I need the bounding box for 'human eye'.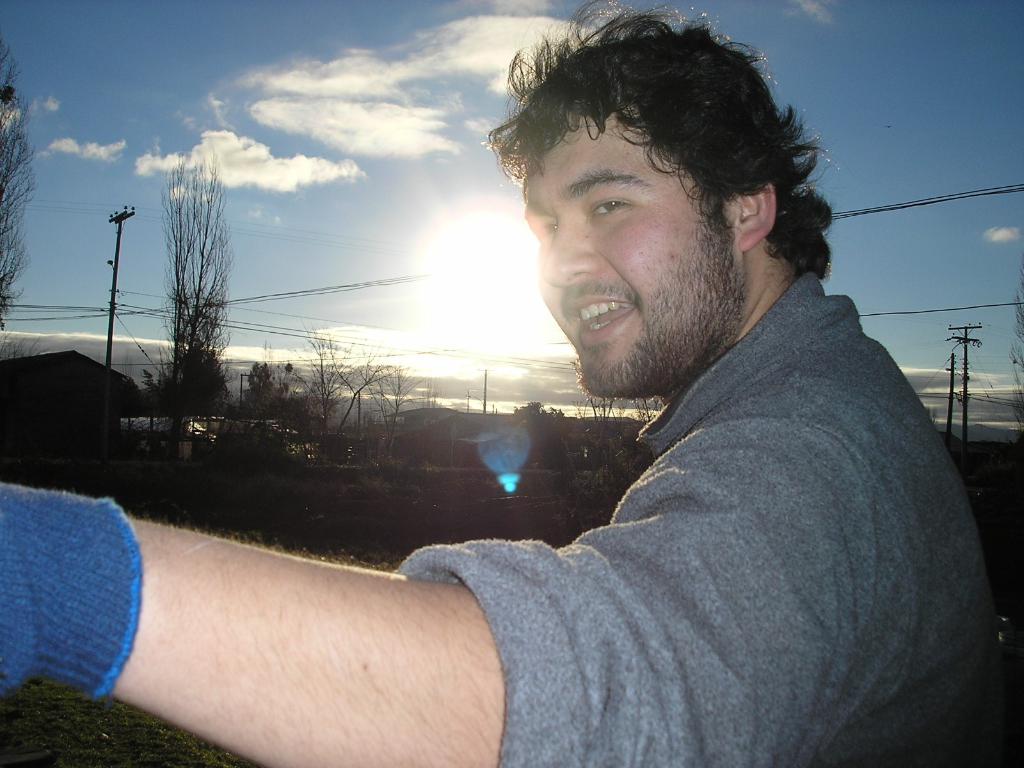
Here it is: select_region(535, 220, 558, 240).
